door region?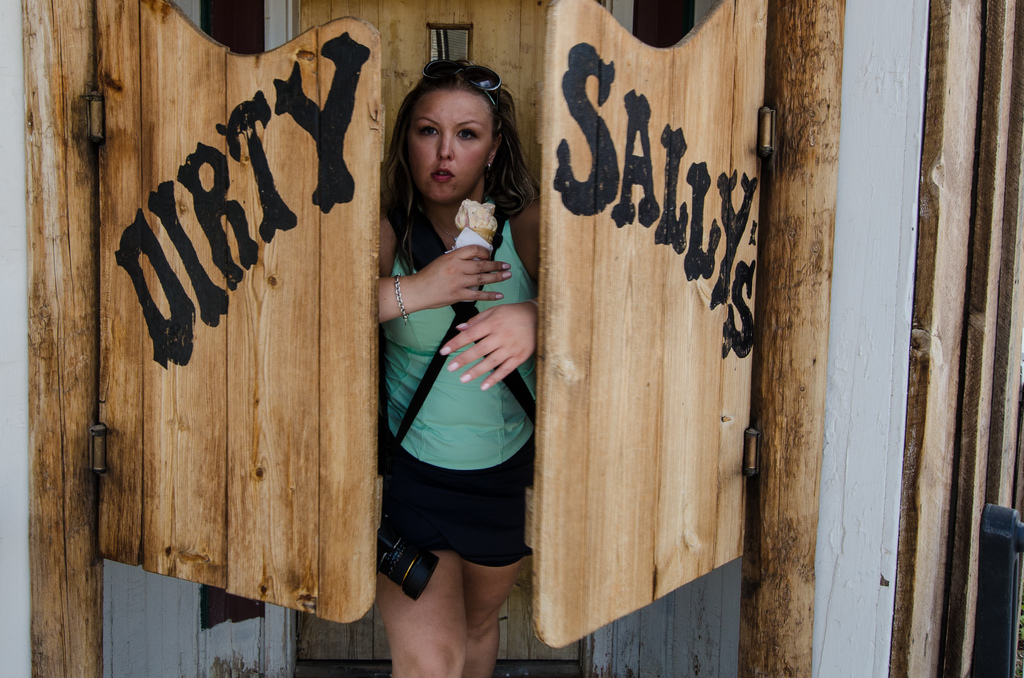
298, 0, 594, 660
